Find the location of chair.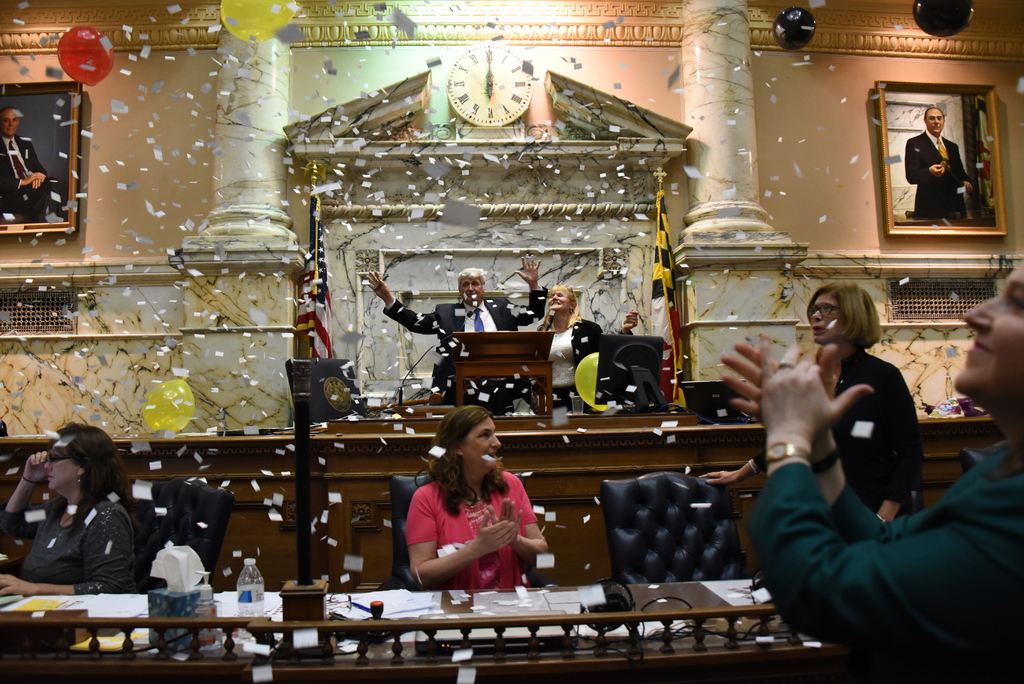
Location: [596,466,755,582].
